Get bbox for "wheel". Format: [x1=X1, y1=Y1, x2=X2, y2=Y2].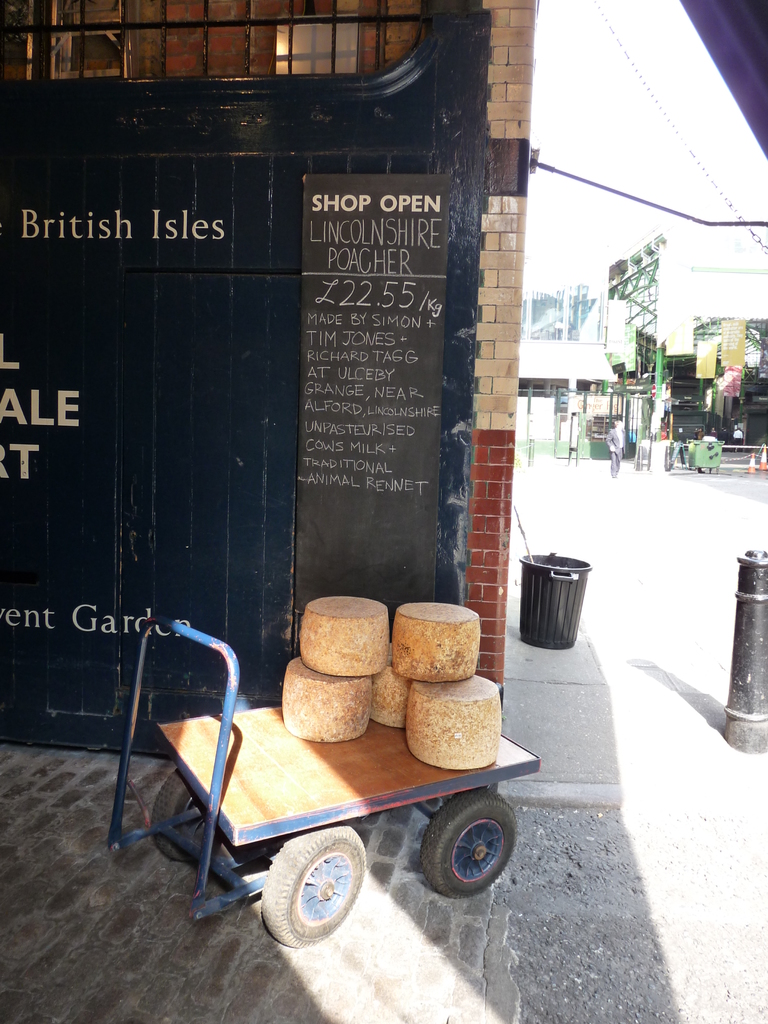
[x1=425, y1=804, x2=520, y2=901].
